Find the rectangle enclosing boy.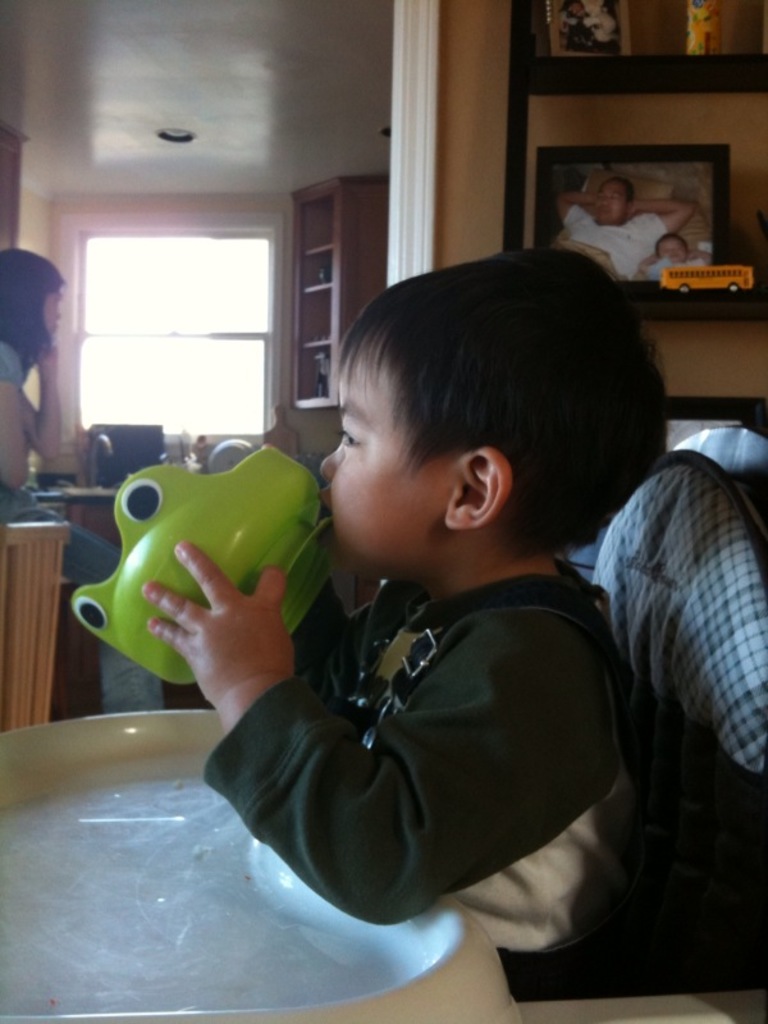
(168,229,690,951).
